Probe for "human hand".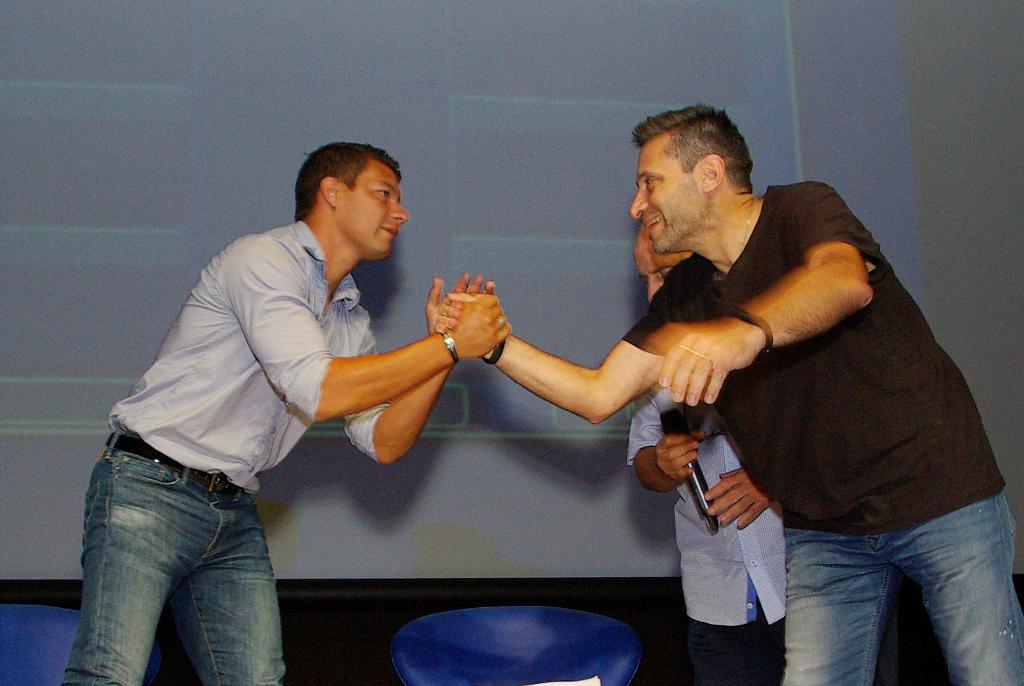
Probe result: [445, 291, 513, 360].
